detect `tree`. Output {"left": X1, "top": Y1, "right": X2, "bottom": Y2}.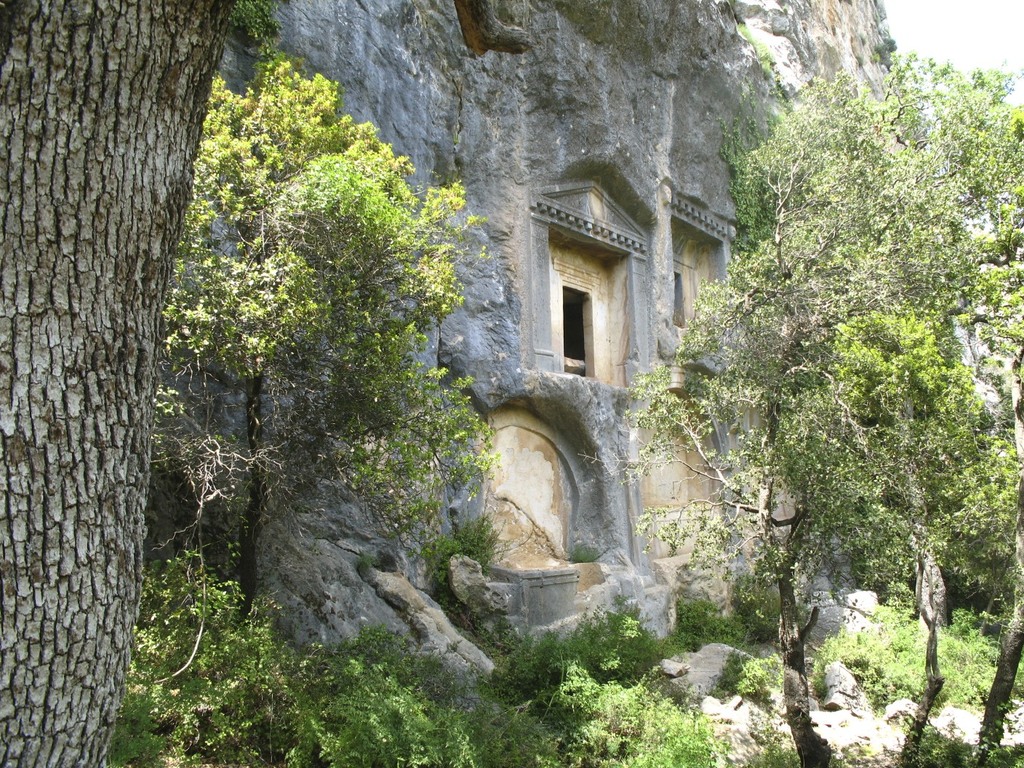
{"left": 879, "top": 60, "right": 1023, "bottom": 767}.
